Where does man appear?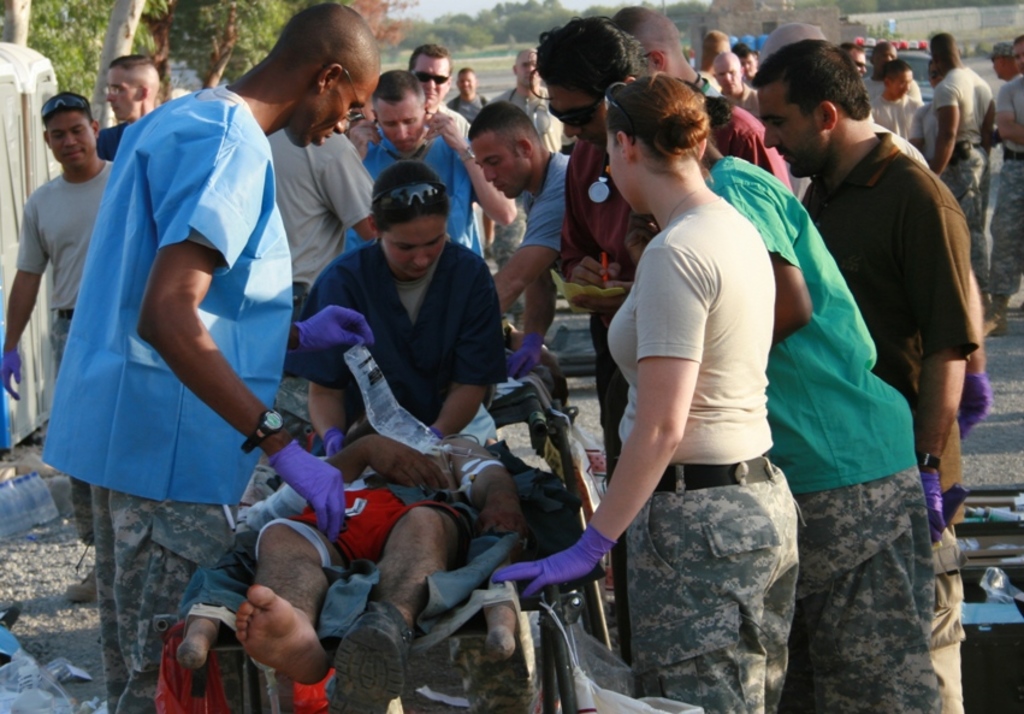
Appears at {"left": 220, "top": 411, "right": 526, "bottom": 713}.
